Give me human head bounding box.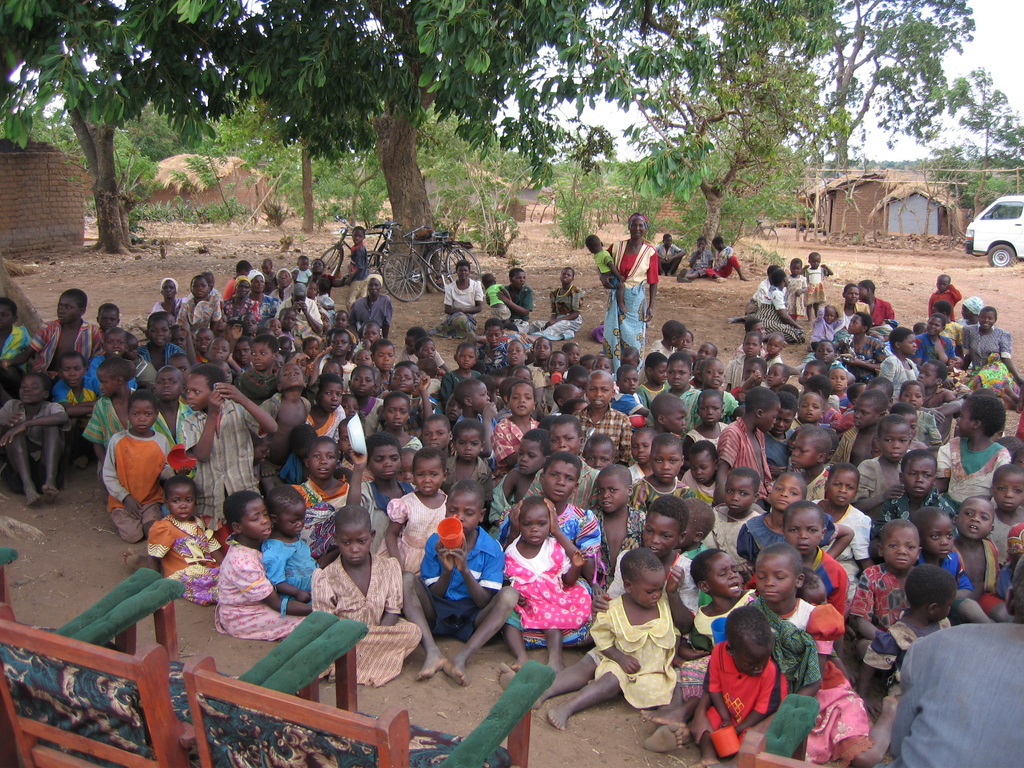
detection(163, 477, 198, 522).
